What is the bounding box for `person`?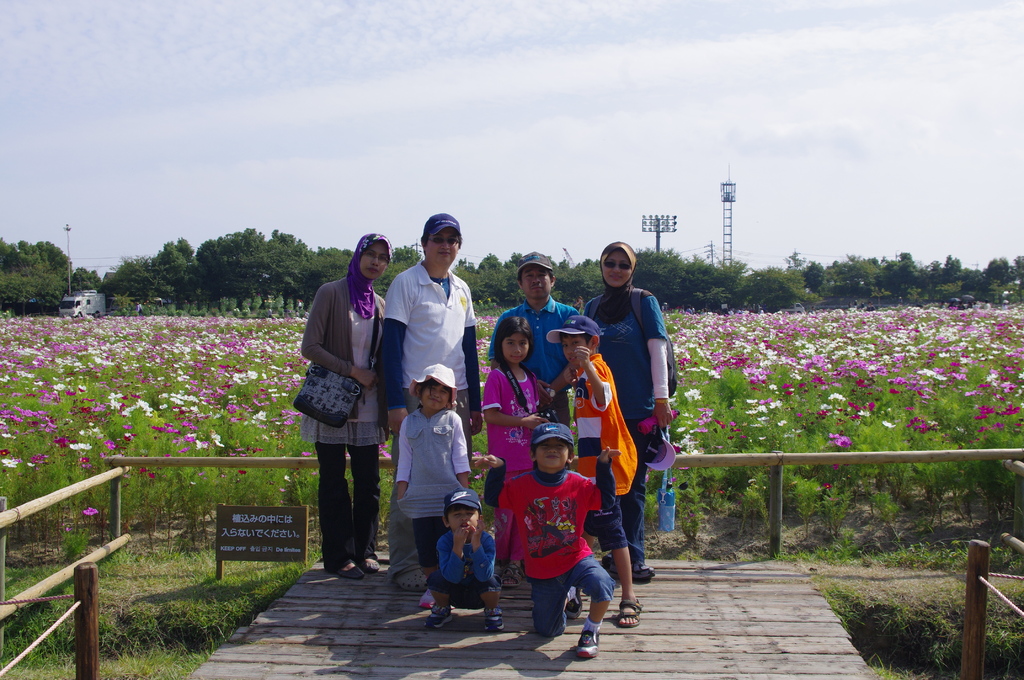
pyautogui.locateOnScreen(483, 318, 543, 483).
